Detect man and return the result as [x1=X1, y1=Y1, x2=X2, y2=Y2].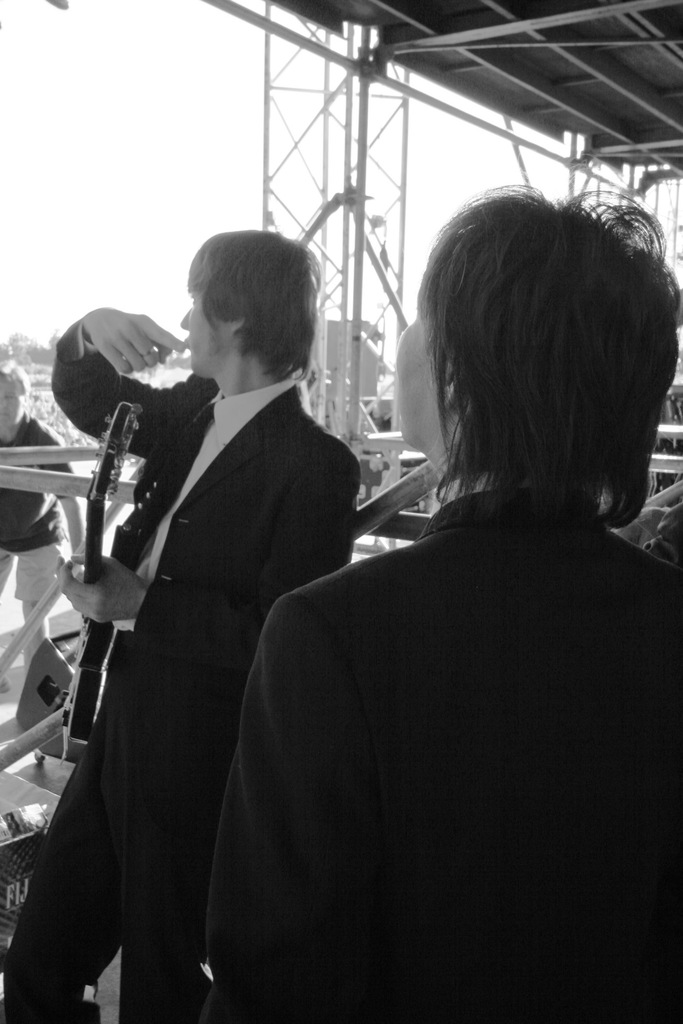
[x1=197, y1=189, x2=682, y2=1023].
